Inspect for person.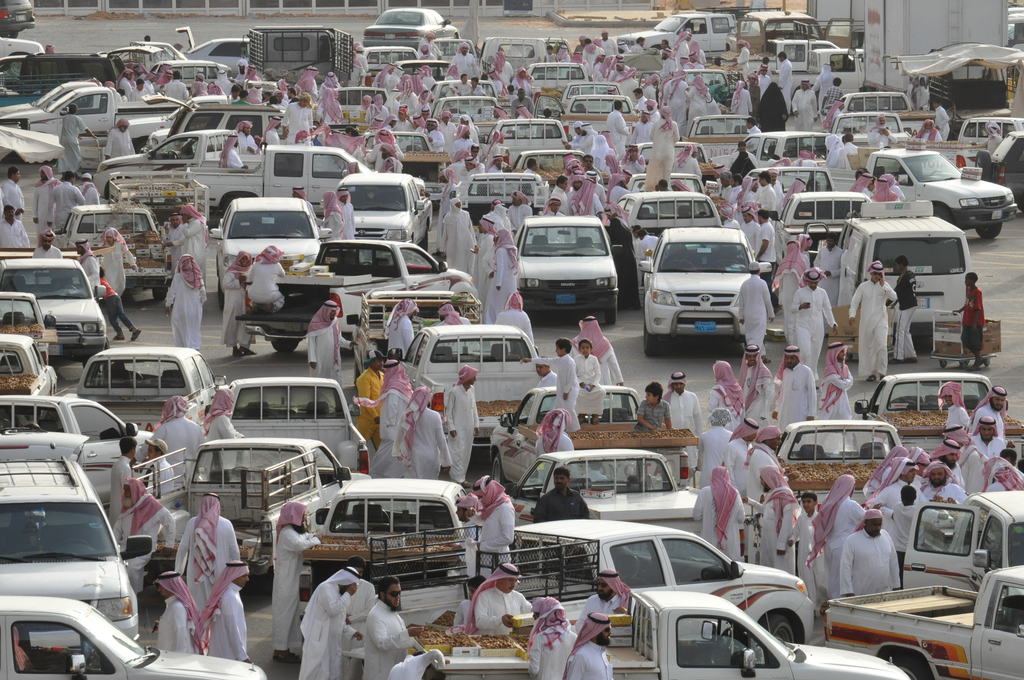
Inspection: Rect(492, 290, 535, 349).
